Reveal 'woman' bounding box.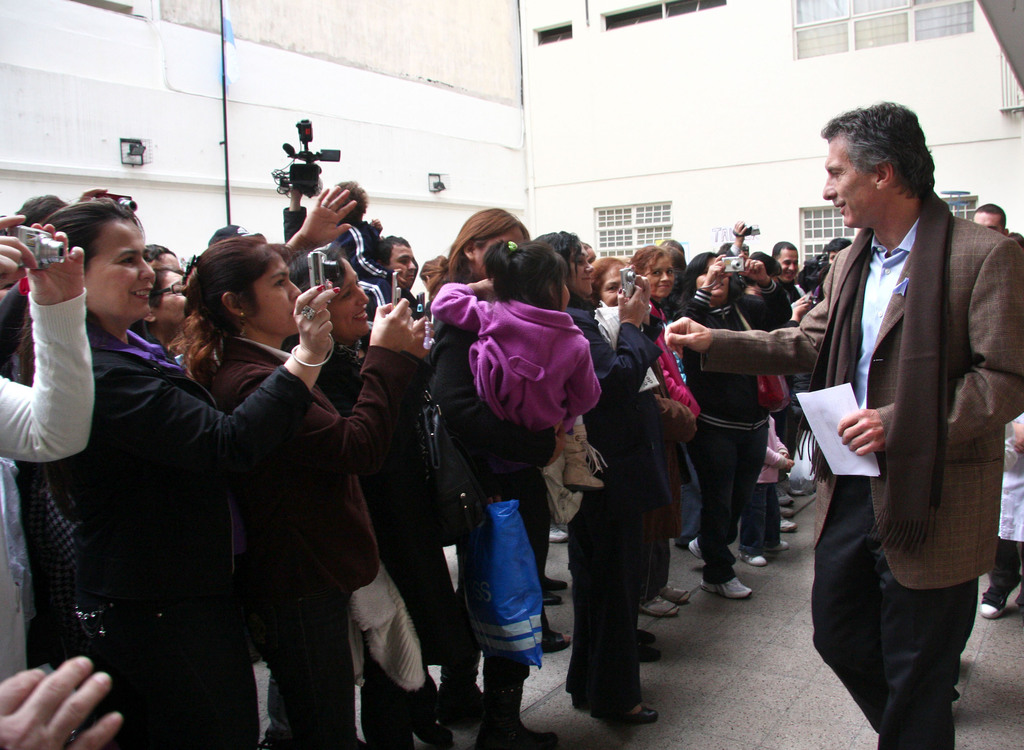
Revealed: 167, 232, 450, 749.
